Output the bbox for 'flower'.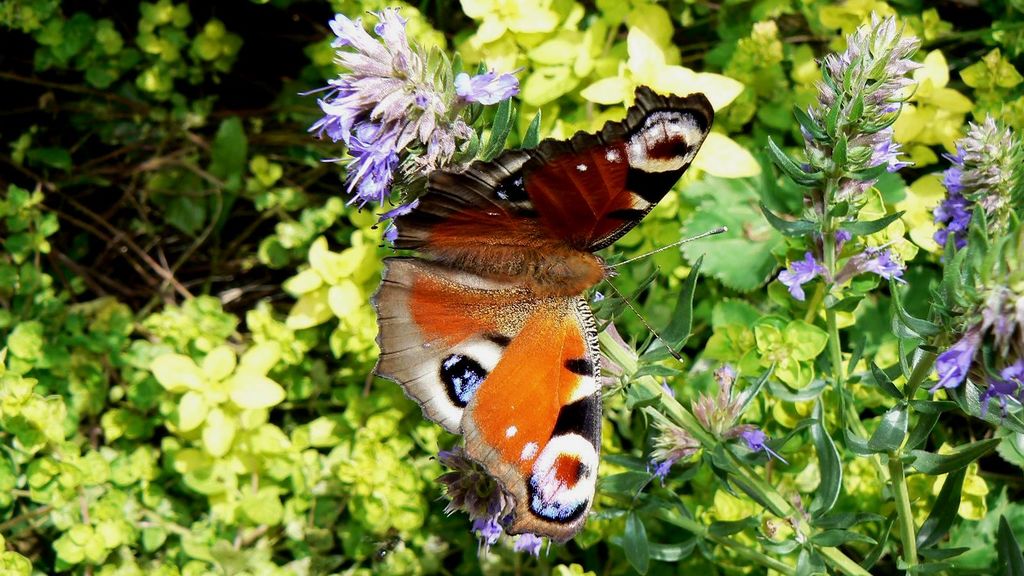
Rect(931, 289, 998, 395).
